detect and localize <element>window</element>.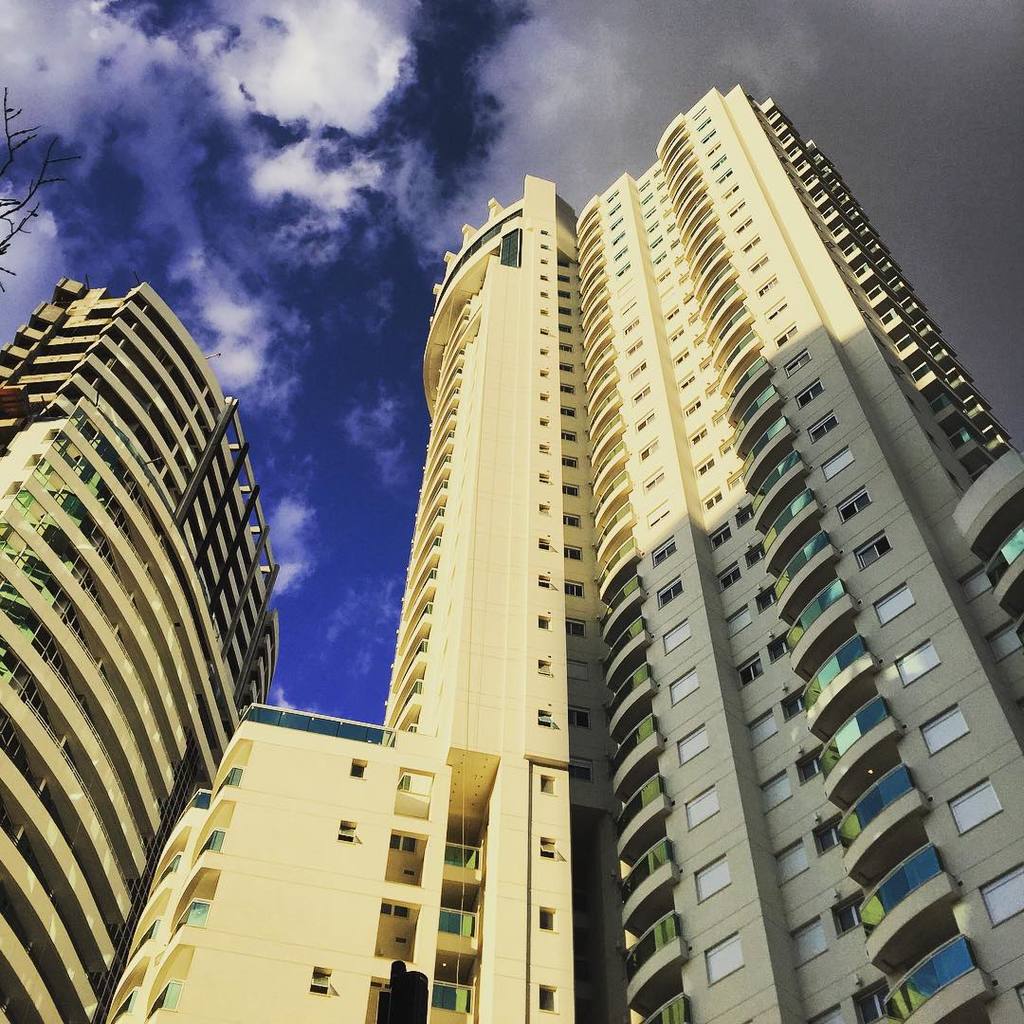
Localized at 875, 588, 916, 617.
